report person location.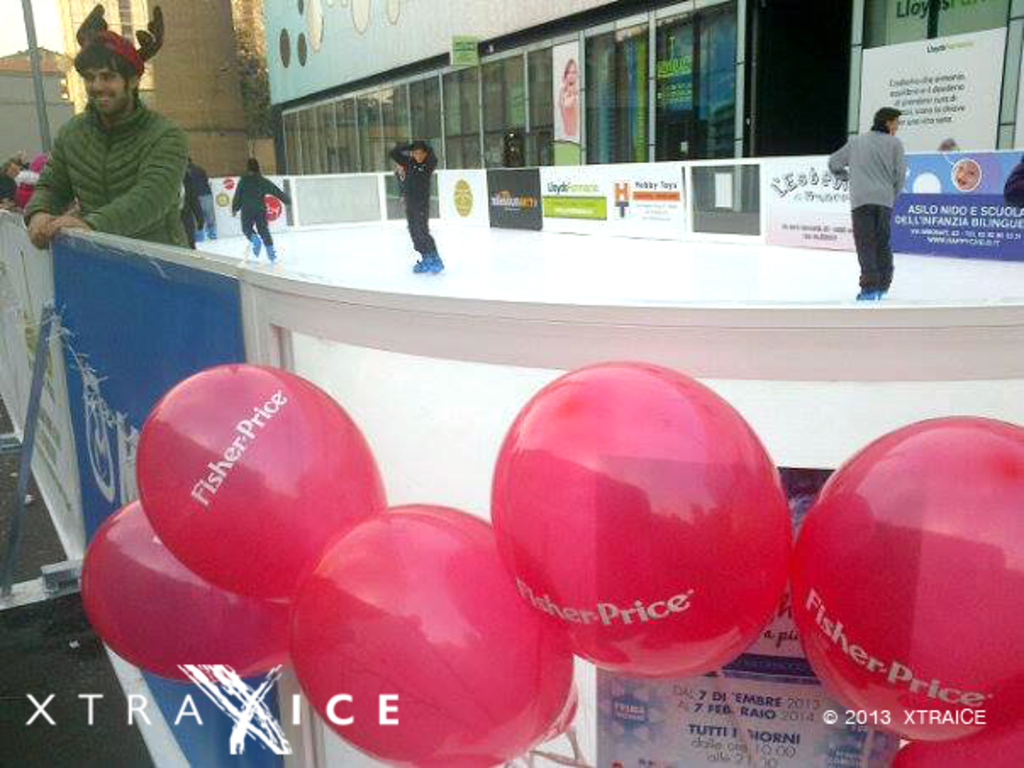
Report: 229,153,285,258.
